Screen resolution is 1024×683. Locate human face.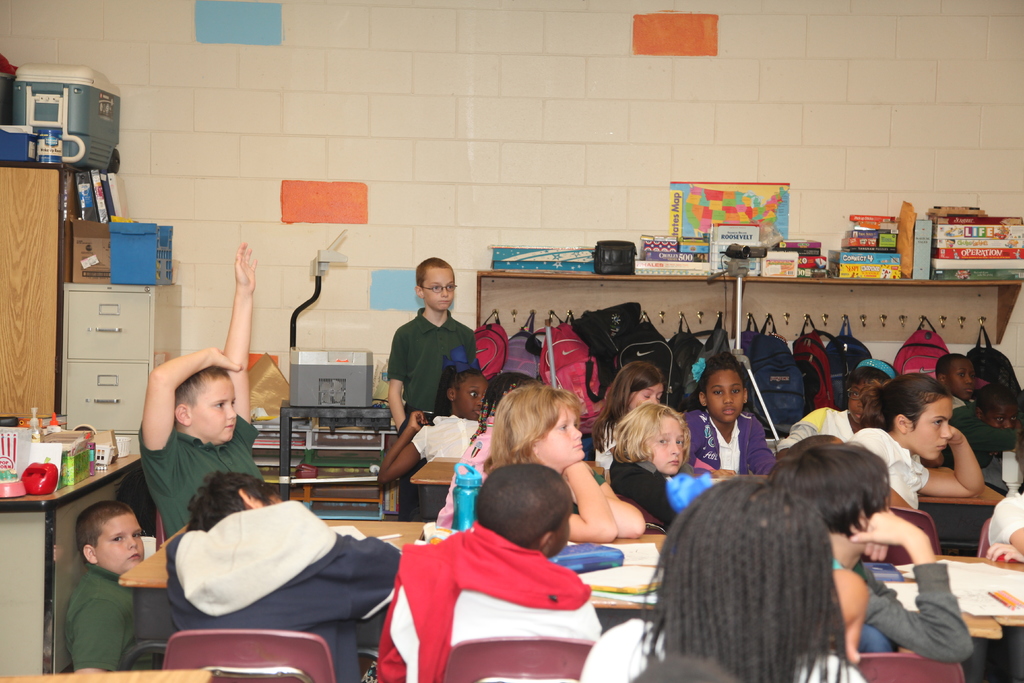
BBox(547, 516, 570, 557).
